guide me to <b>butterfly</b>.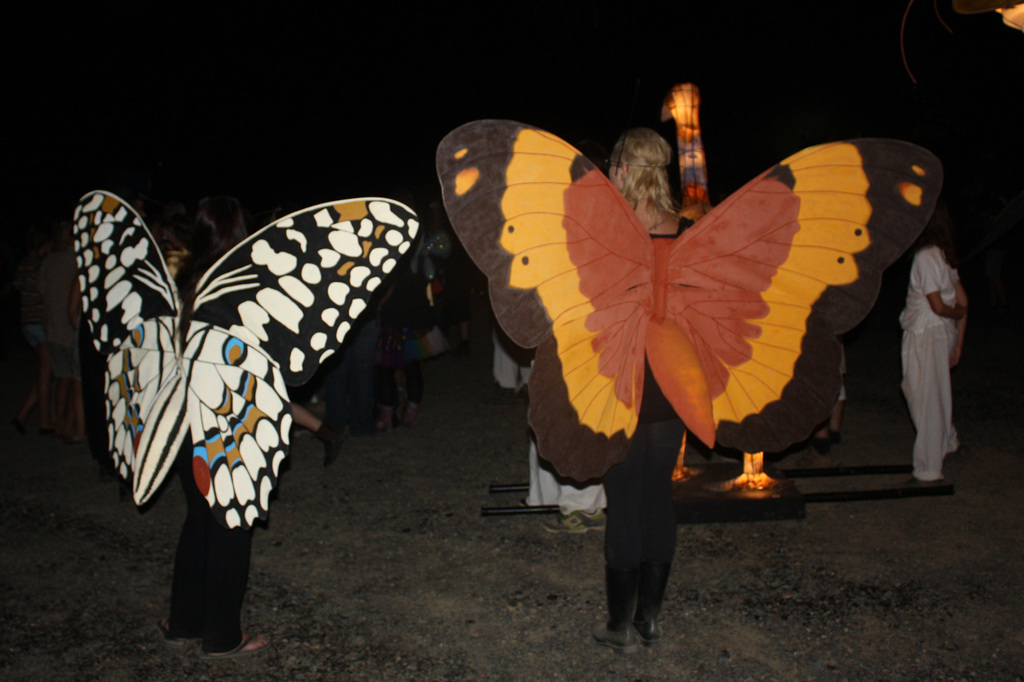
Guidance: bbox=(73, 189, 418, 527).
